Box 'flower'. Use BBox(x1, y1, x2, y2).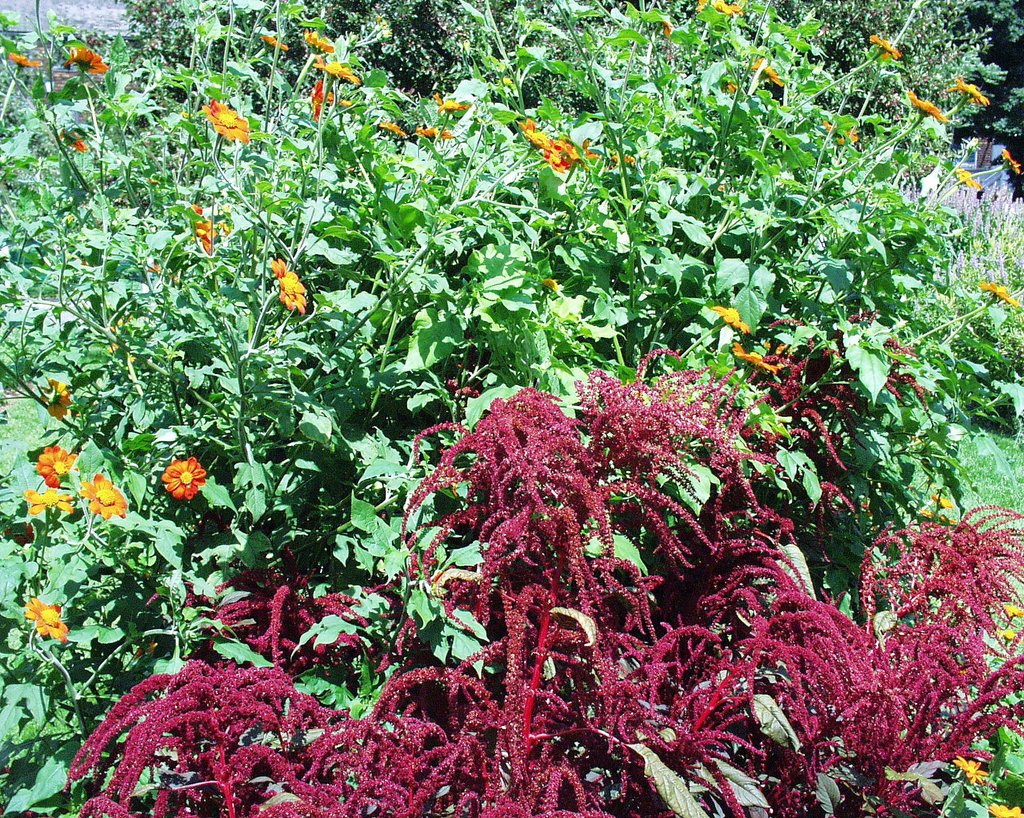
BBox(325, 88, 349, 106).
